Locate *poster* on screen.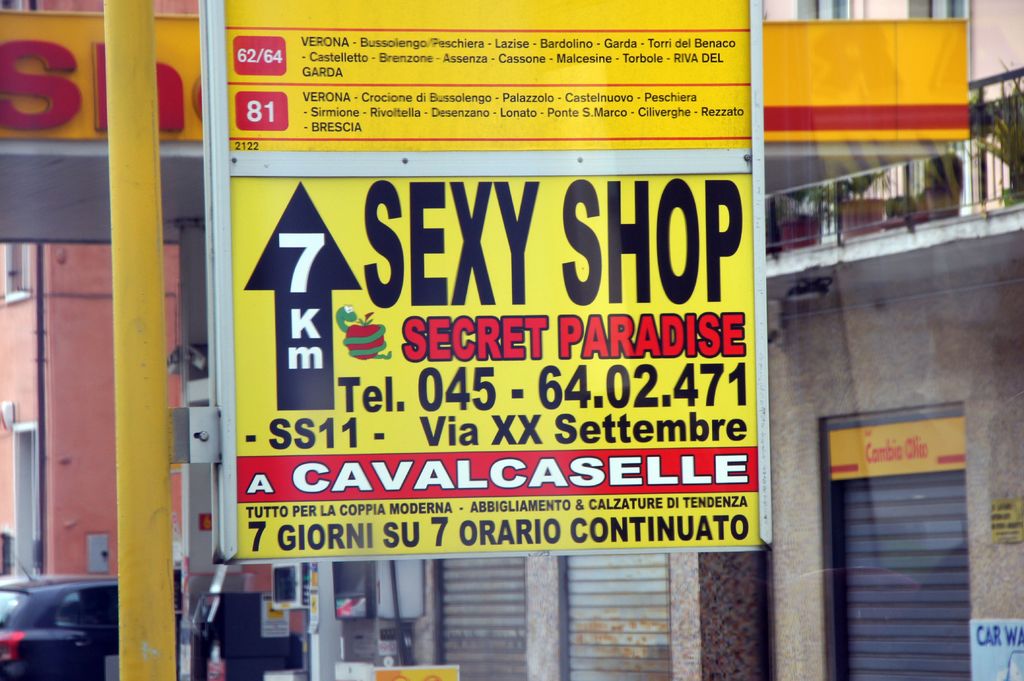
On screen at (left=223, top=0, right=763, bottom=557).
